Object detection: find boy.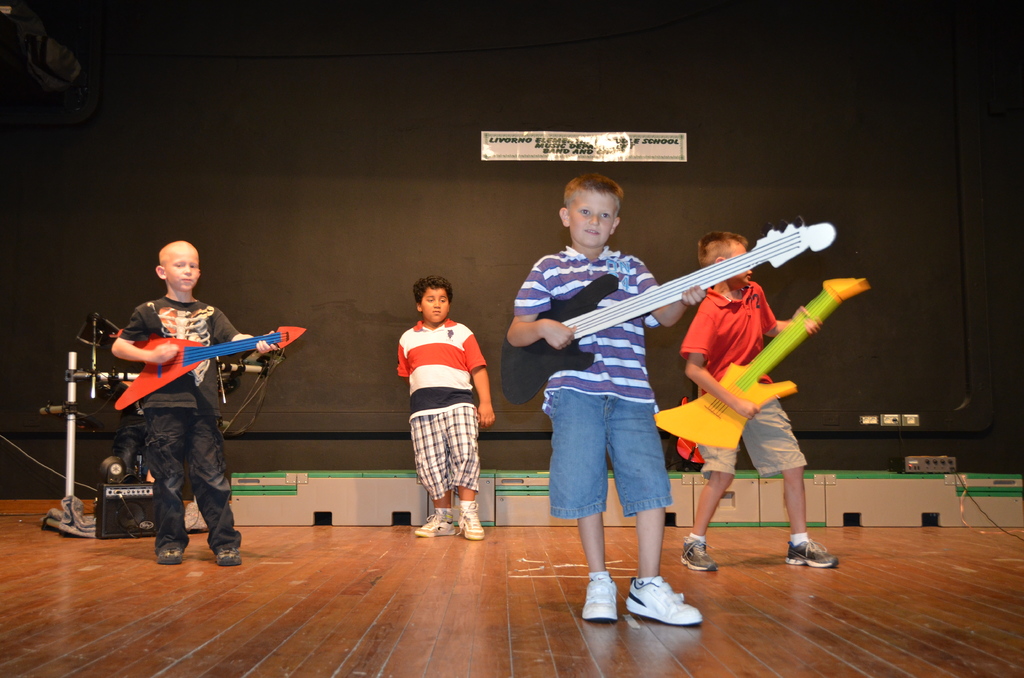
Rect(390, 270, 506, 545).
